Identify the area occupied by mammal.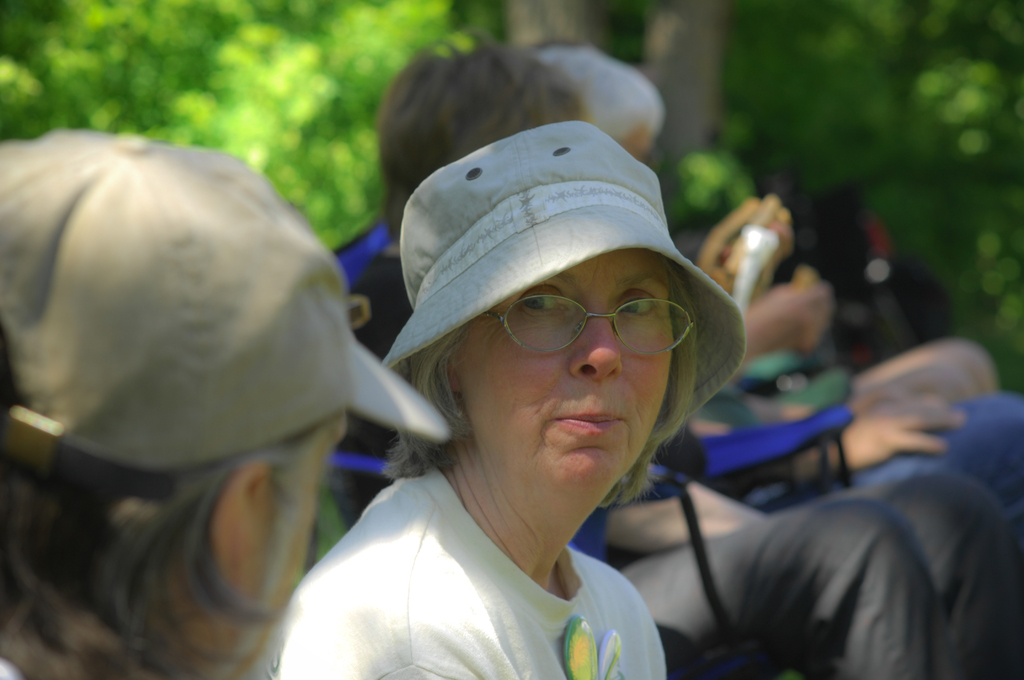
Area: x1=238, y1=120, x2=748, y2=679.
